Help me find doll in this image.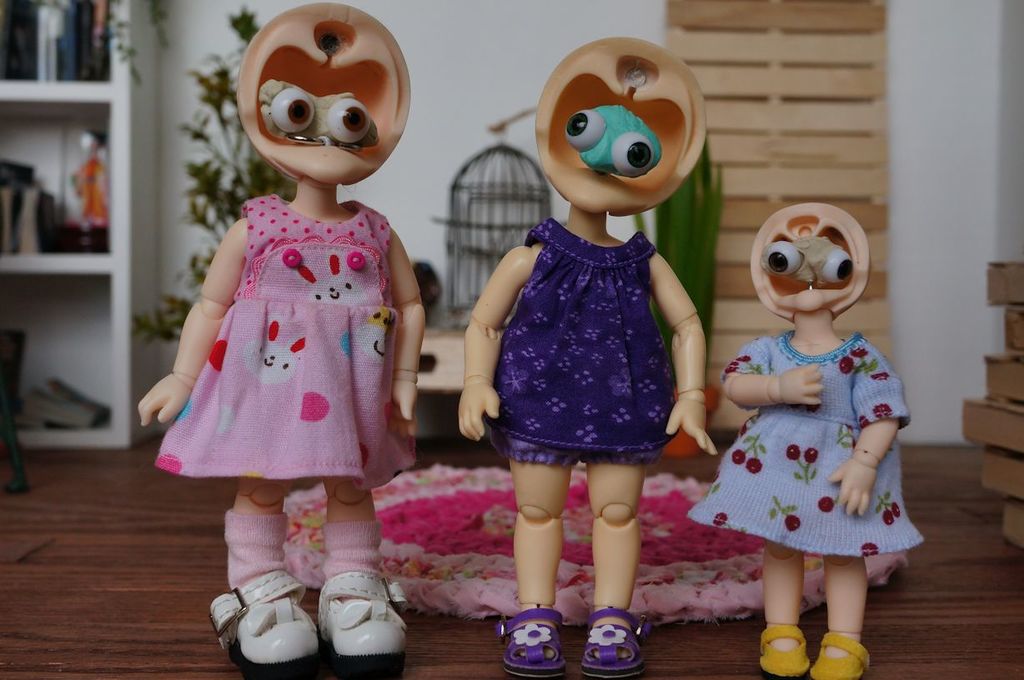
Found it: {"x1": 687, "y1": 212, "x2": 924, "y2": 679}.
